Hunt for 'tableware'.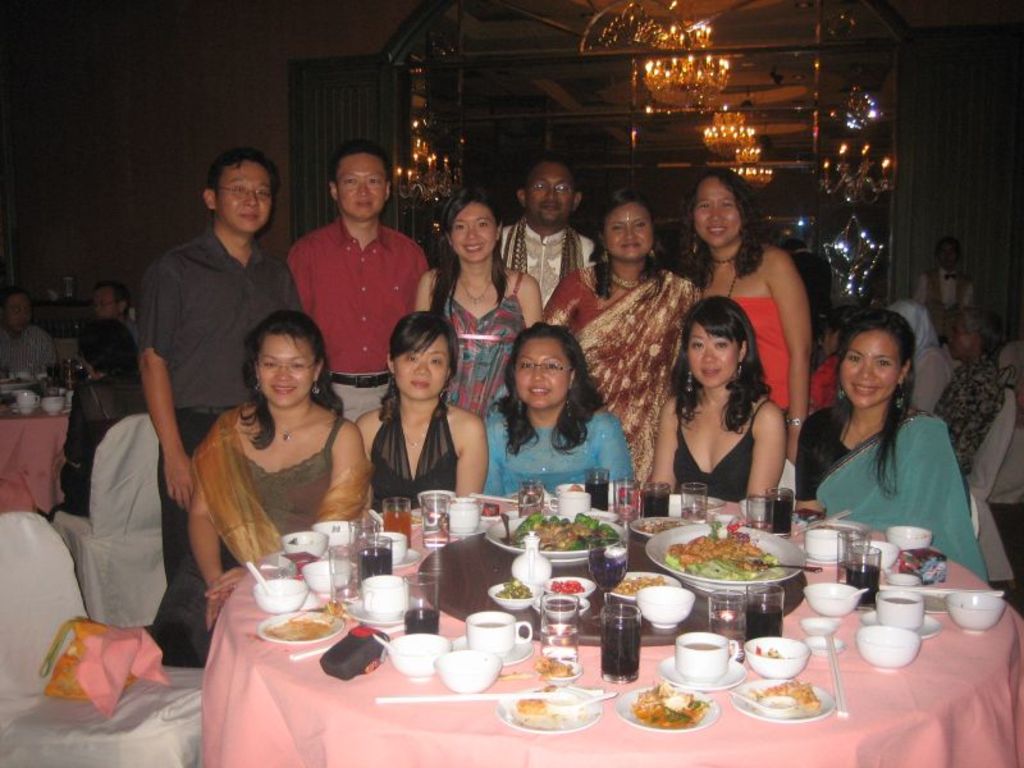
Hunted down at x1=517 y1=479 x2=544 y2=516.
